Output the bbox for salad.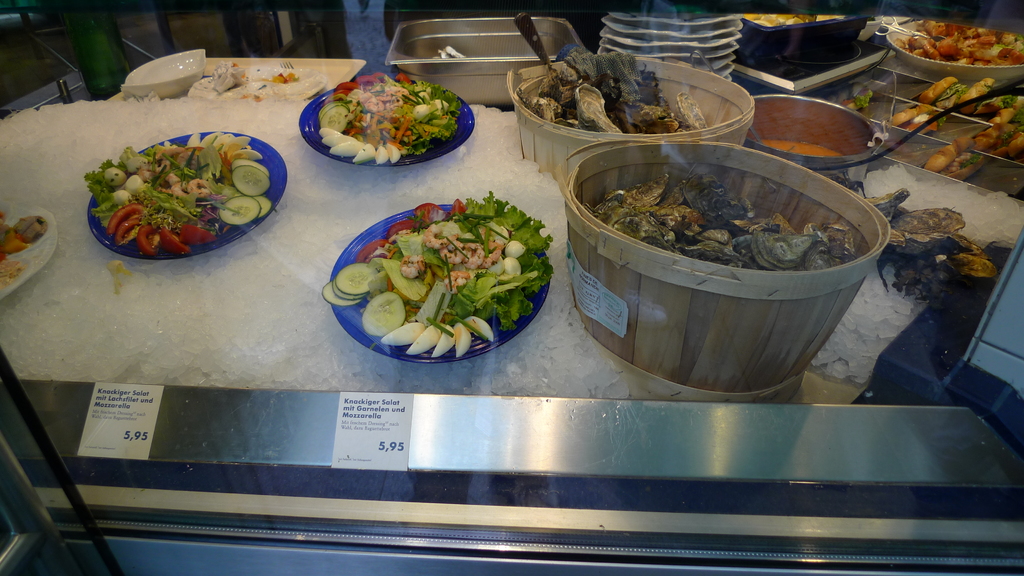
(left=85, top=128, right=264, bottom=260).
